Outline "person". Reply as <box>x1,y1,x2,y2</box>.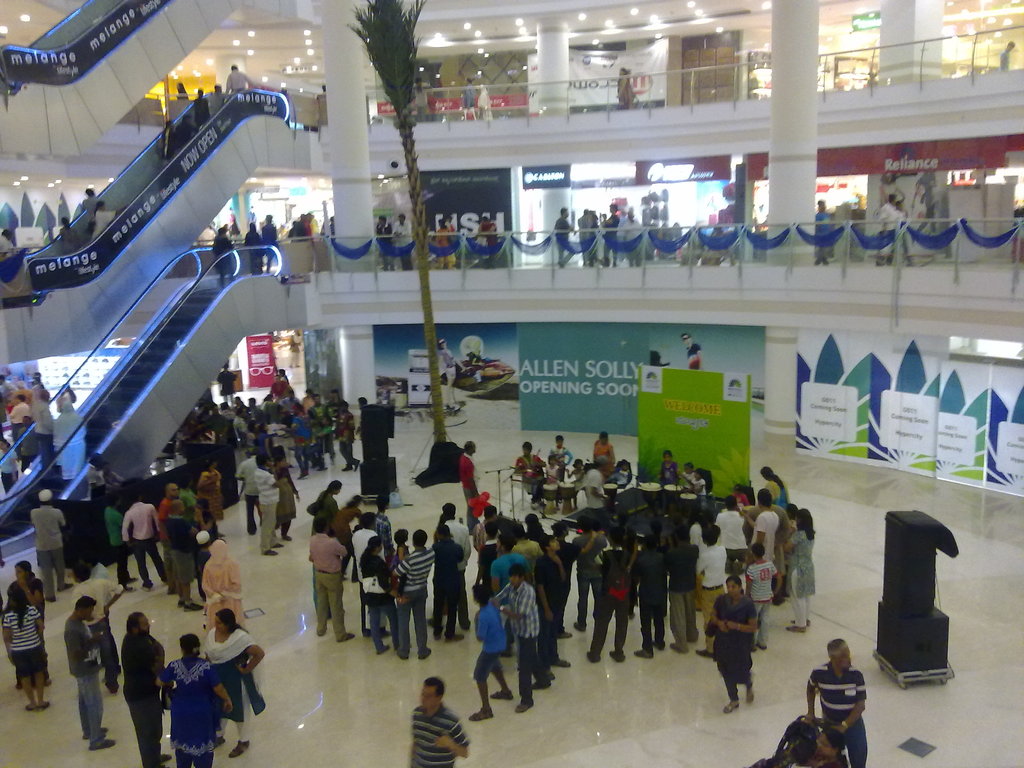
<box>879,190,906,263</box>.
